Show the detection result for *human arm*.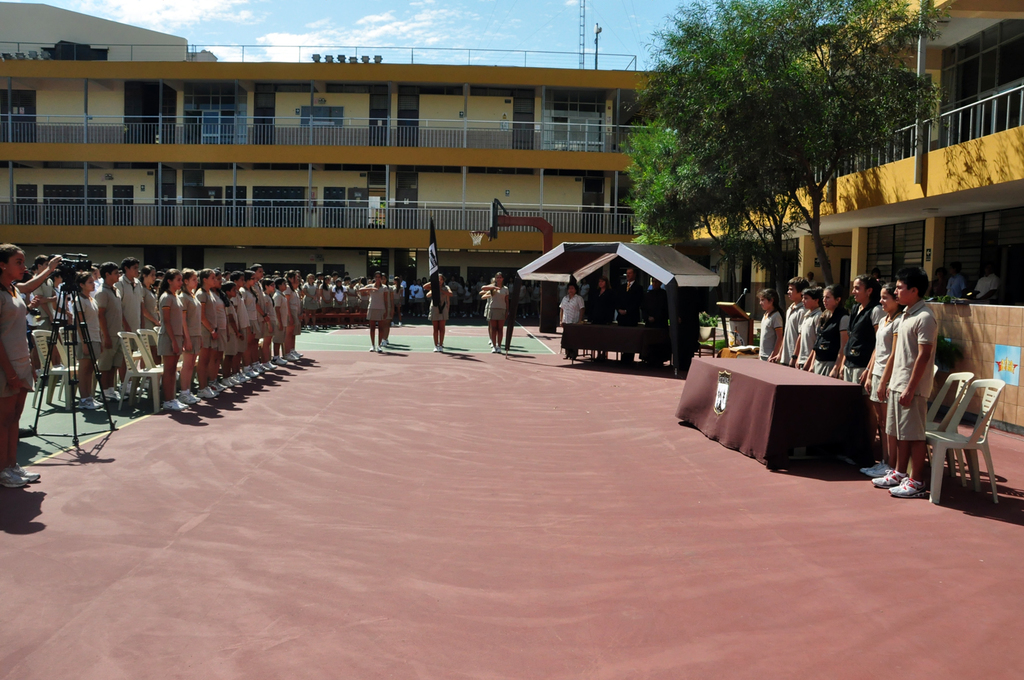
region(15, 246, 69, 292).
